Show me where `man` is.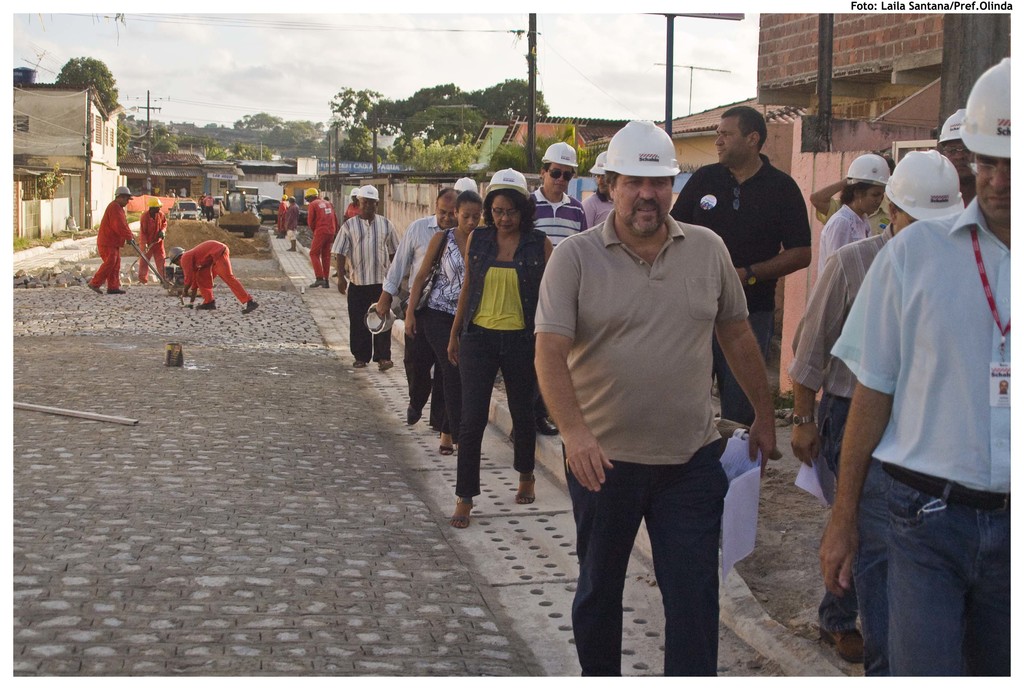
`man` is at region(134, 195, 168, 283).
